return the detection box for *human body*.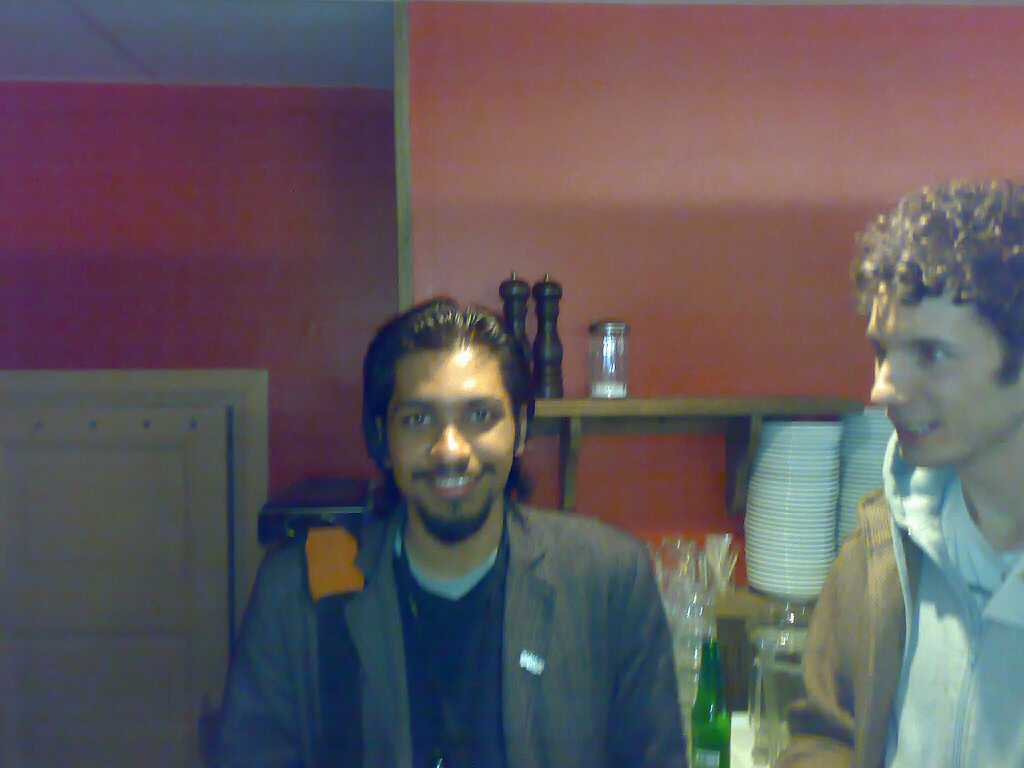
800 222 1023 767.
